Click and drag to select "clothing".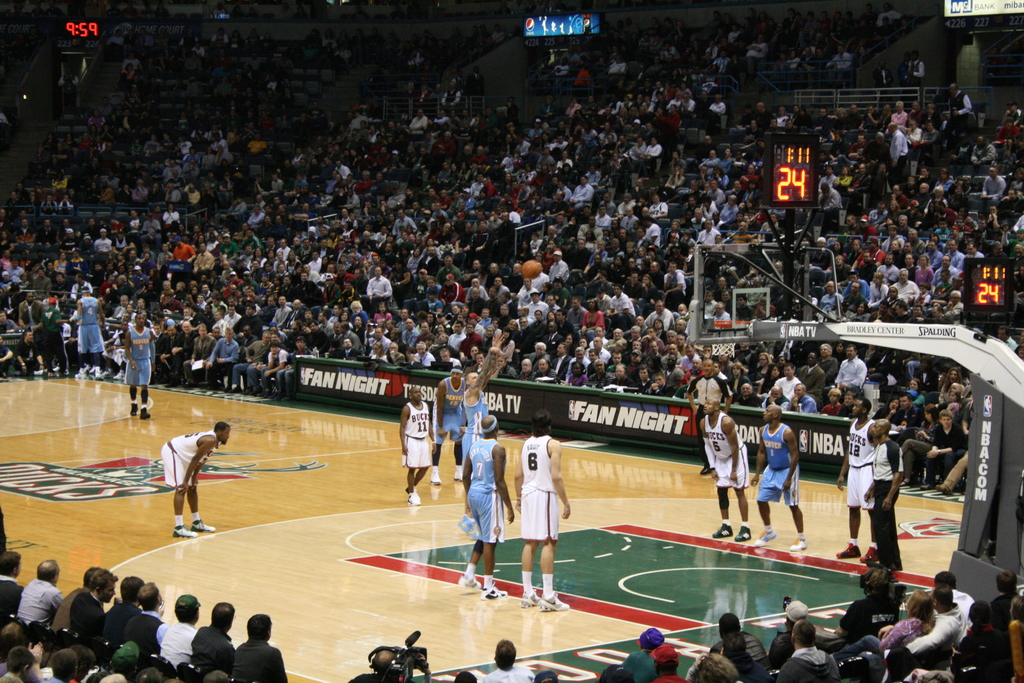
Selection: <region>168, 431, 213, 460</region>.
